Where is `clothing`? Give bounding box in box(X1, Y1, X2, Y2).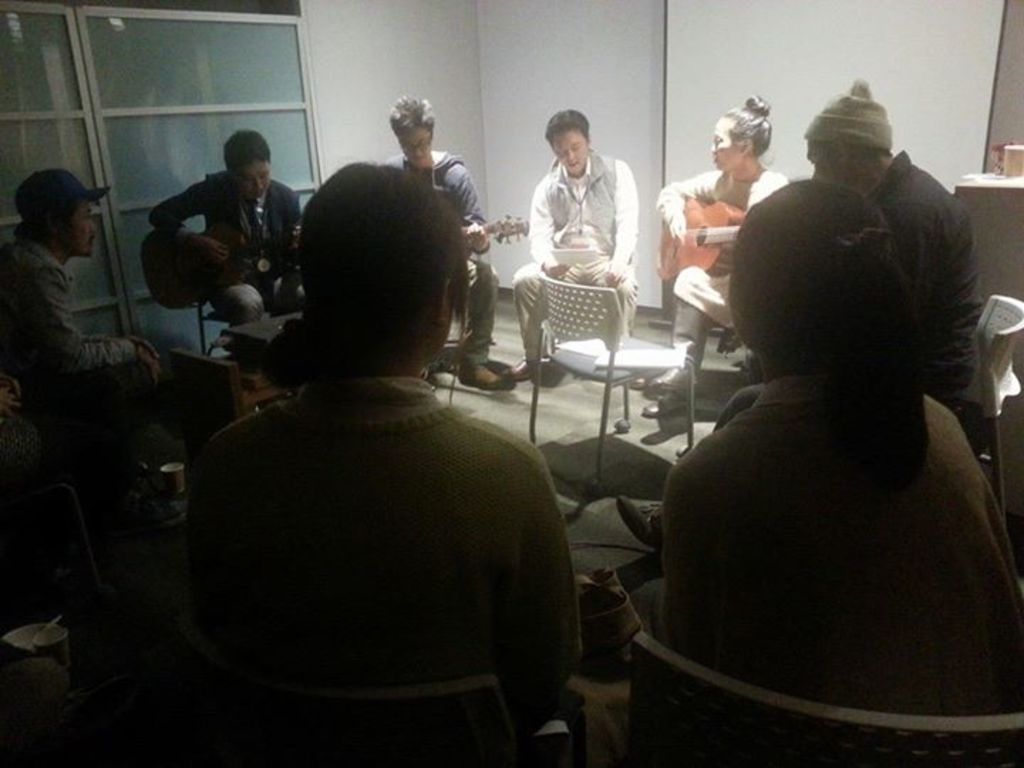
box(0, 236, 138, 375).
